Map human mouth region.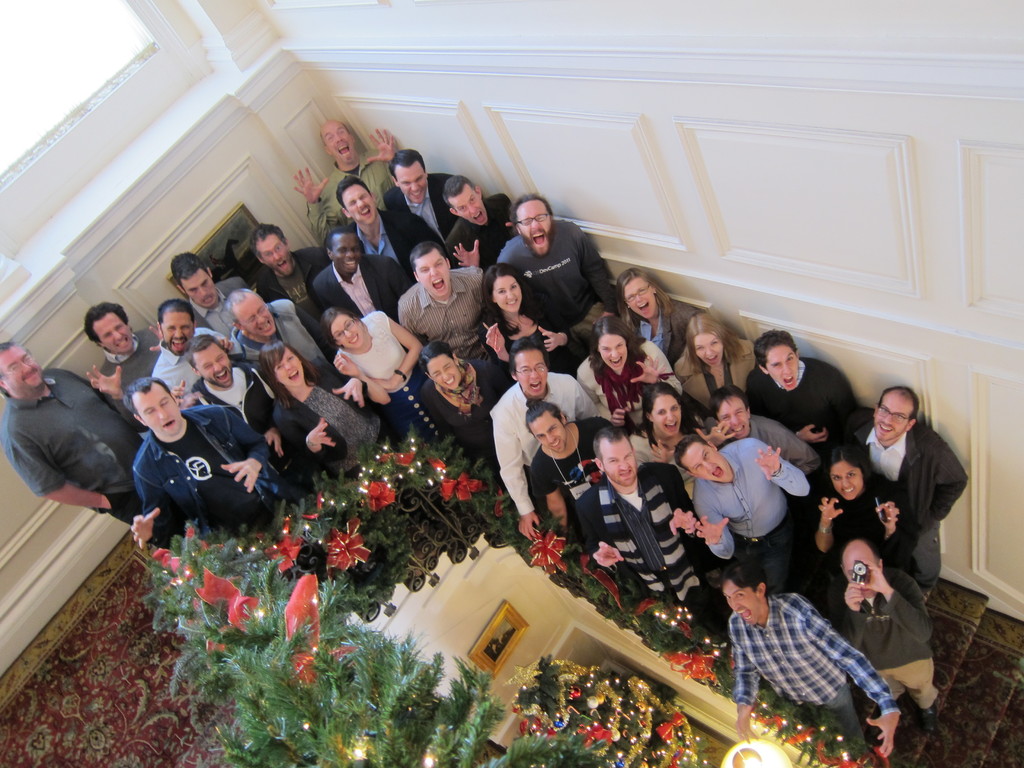
Mapped to 362 209 371 216.
